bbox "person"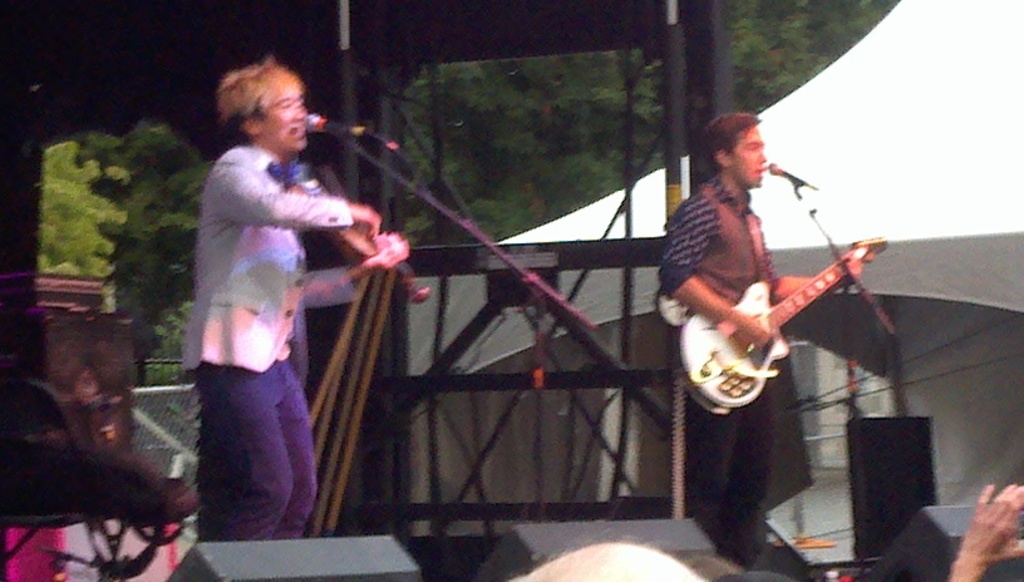
x1=952 y1=479 x2=1023 y2=581
